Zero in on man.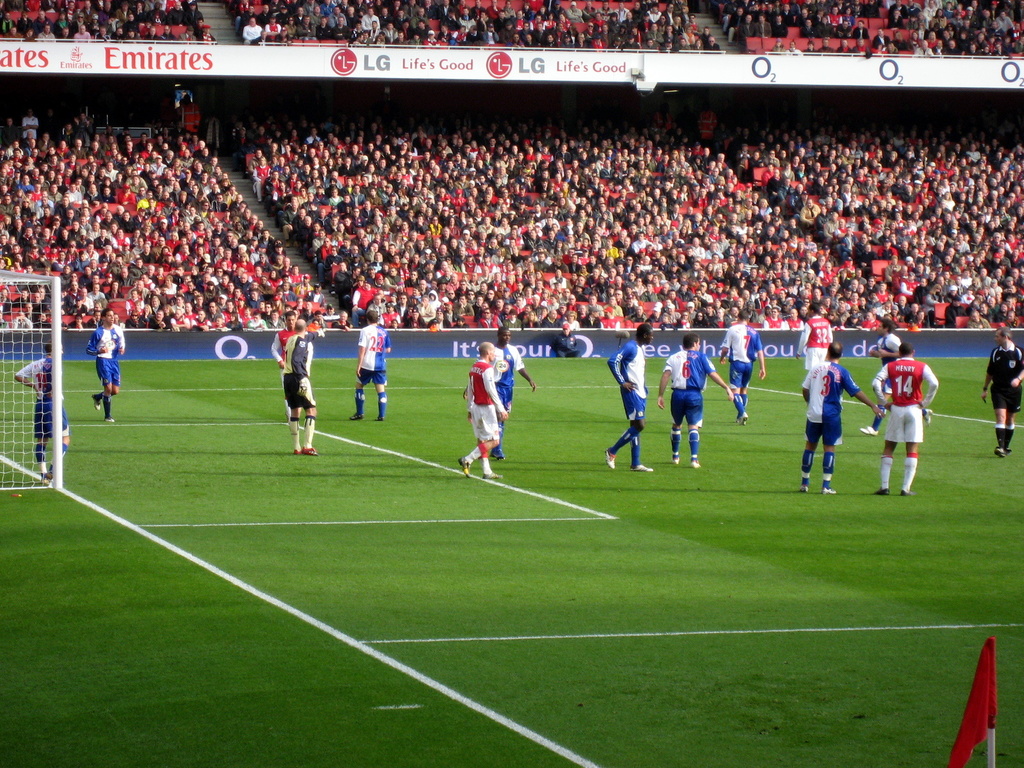
Zeroed in: 168, 176, 184, 210.
